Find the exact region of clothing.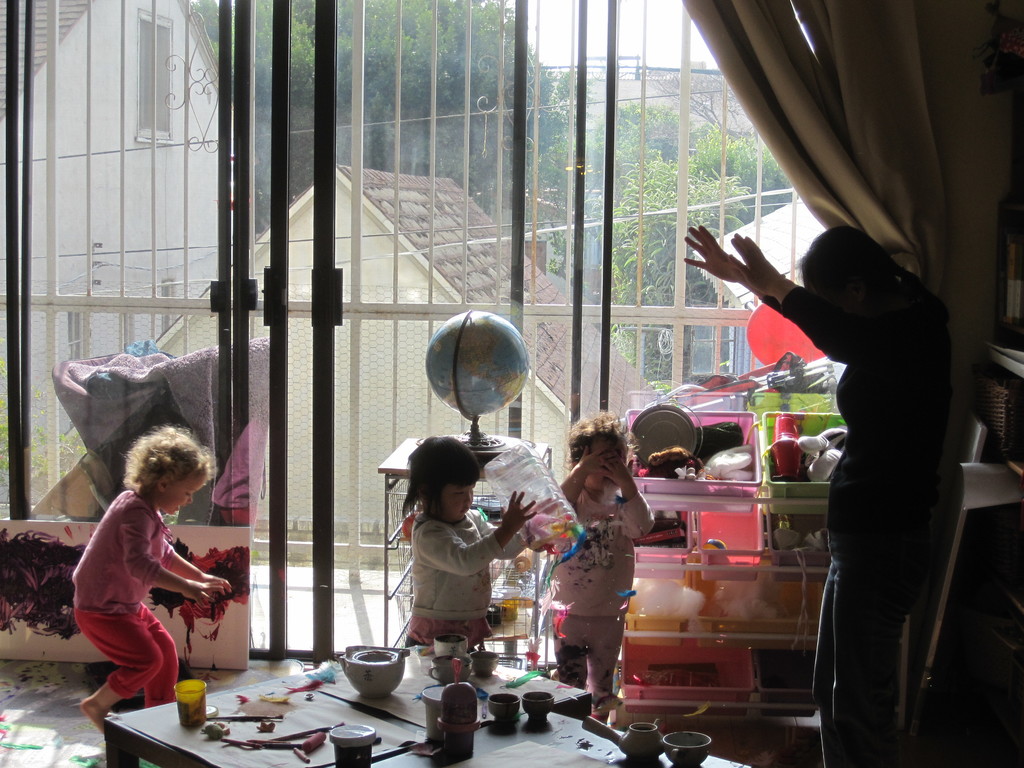
Exact region: l=762, t=192, r=970, b=733.
